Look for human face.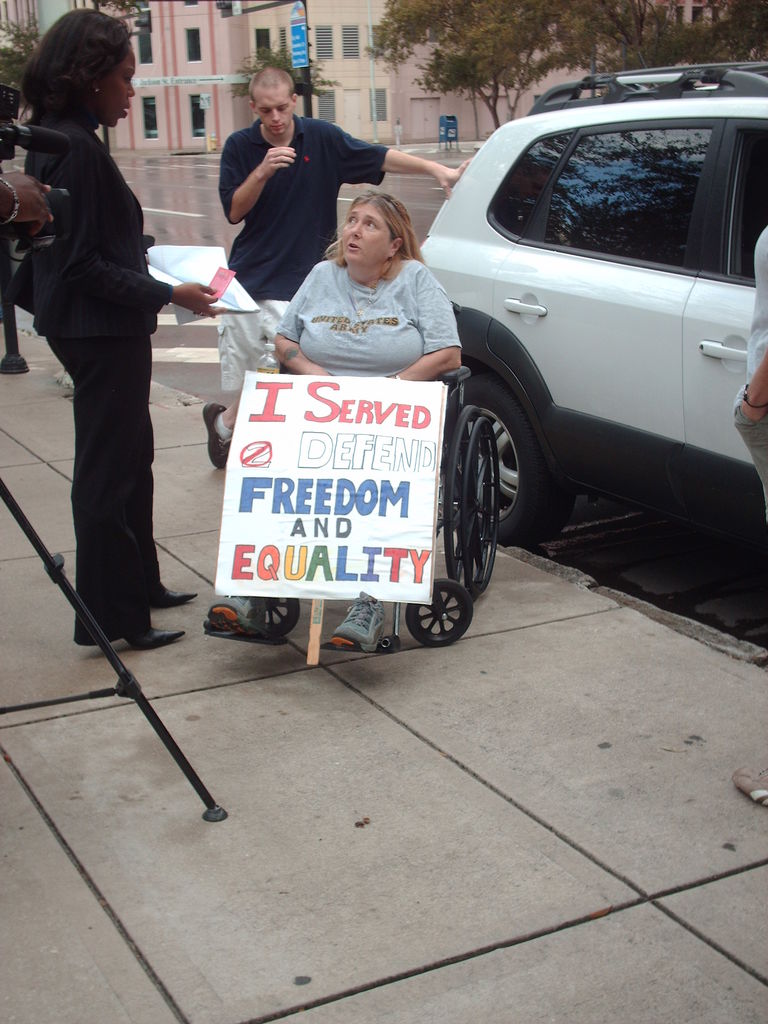
Found: x1=253, y1=89, x2=300, y2=136.
